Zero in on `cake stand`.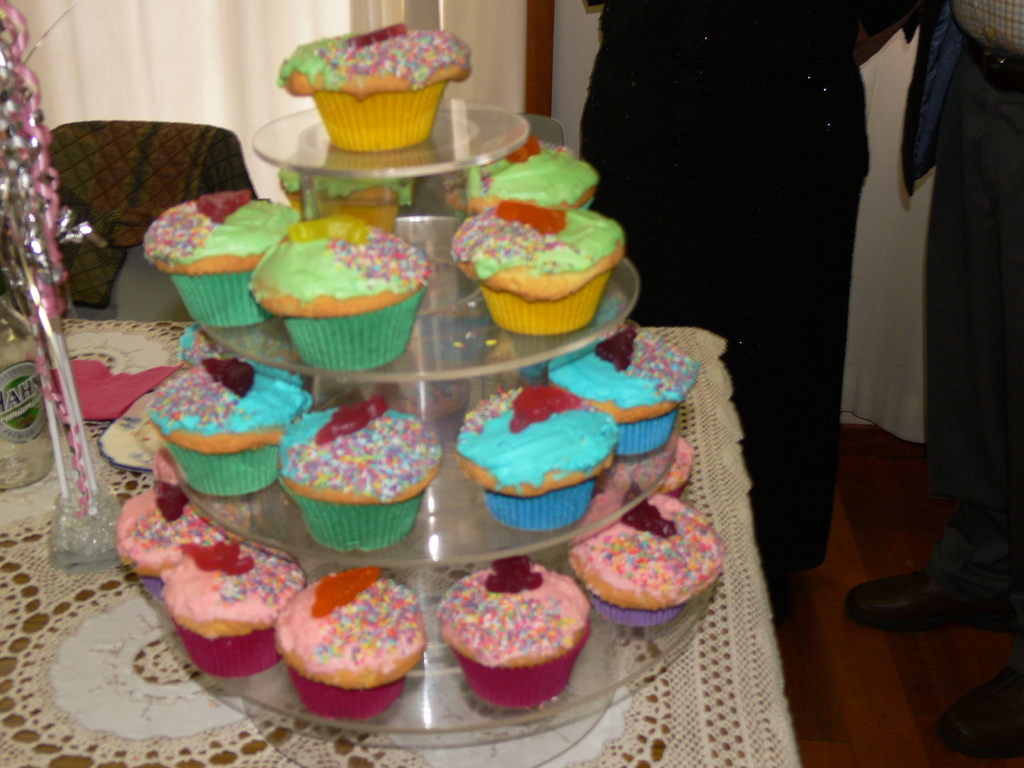
Zeroed in: box(133, 106, 714, 767).
